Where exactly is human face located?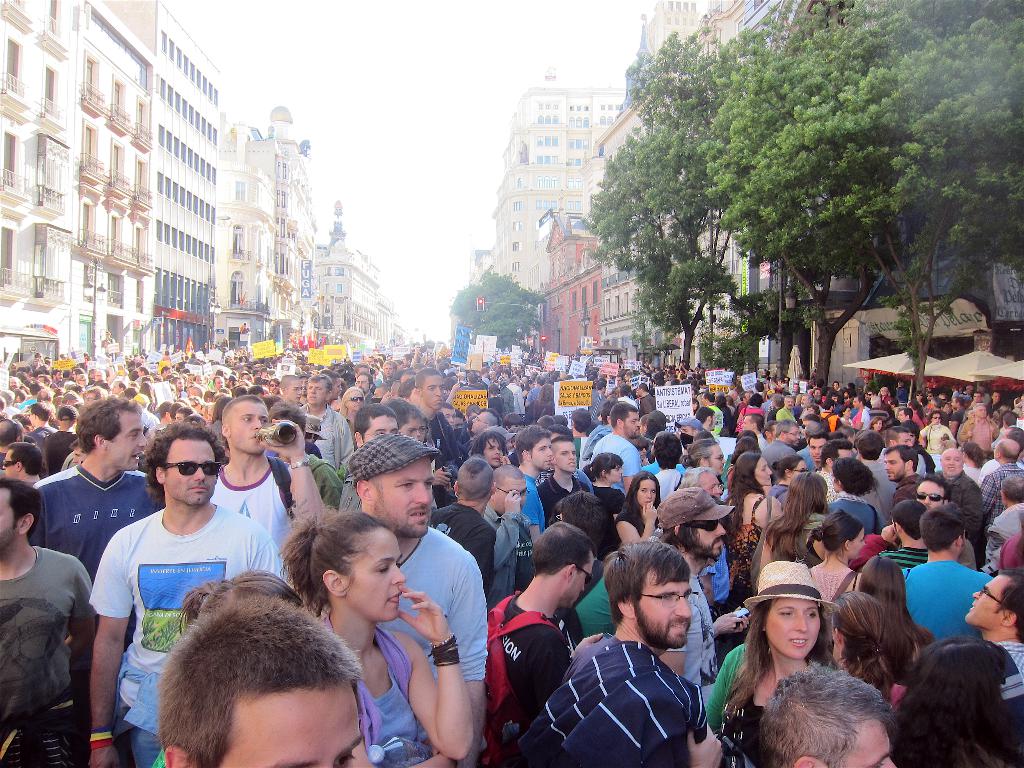
Its bounding box is pyautogui.locateOnScreen(632, 565, 692, 649).
